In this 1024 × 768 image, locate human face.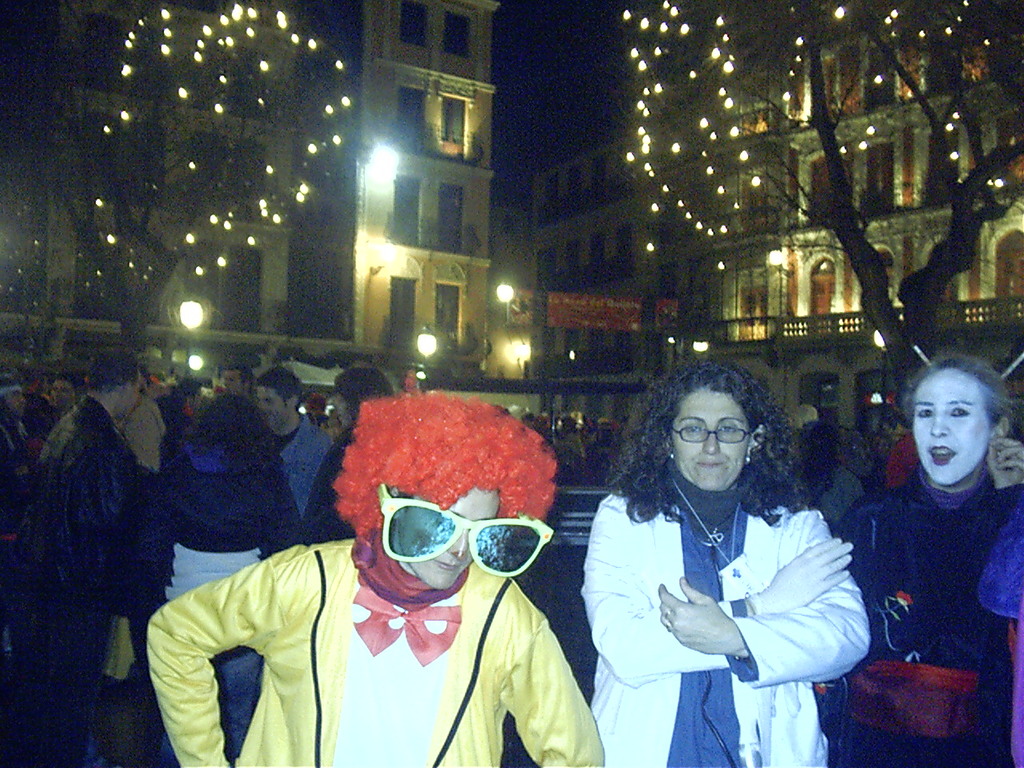
Bounding box: box(914, 368, 989, 486).
